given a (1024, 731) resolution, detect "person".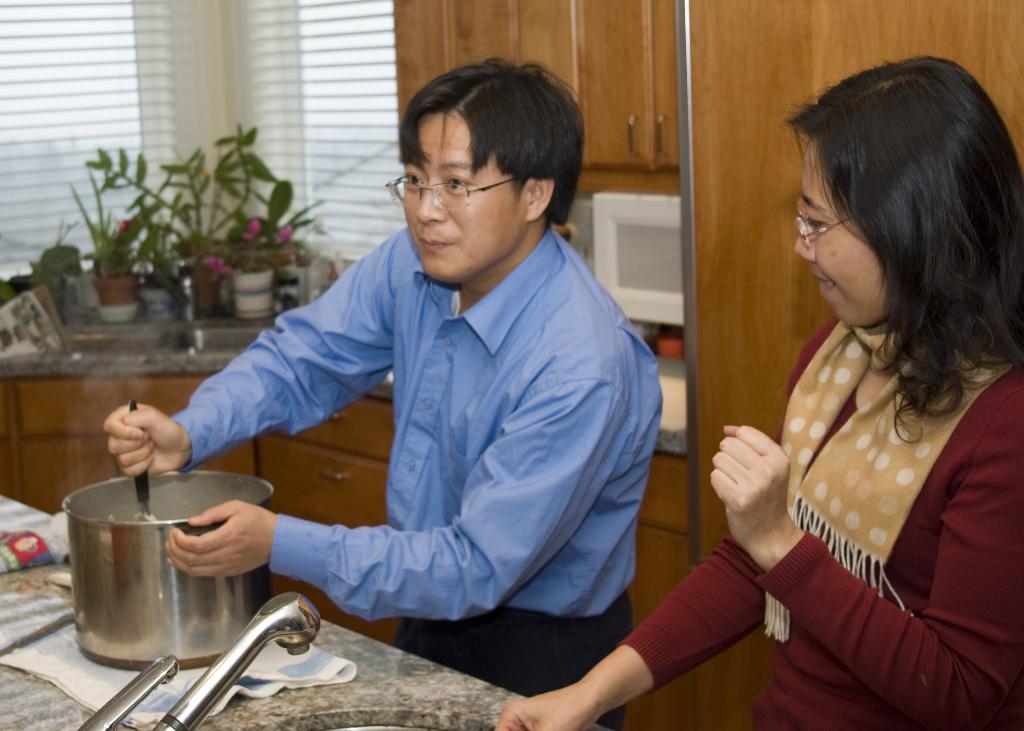
492,51,1023,730.
